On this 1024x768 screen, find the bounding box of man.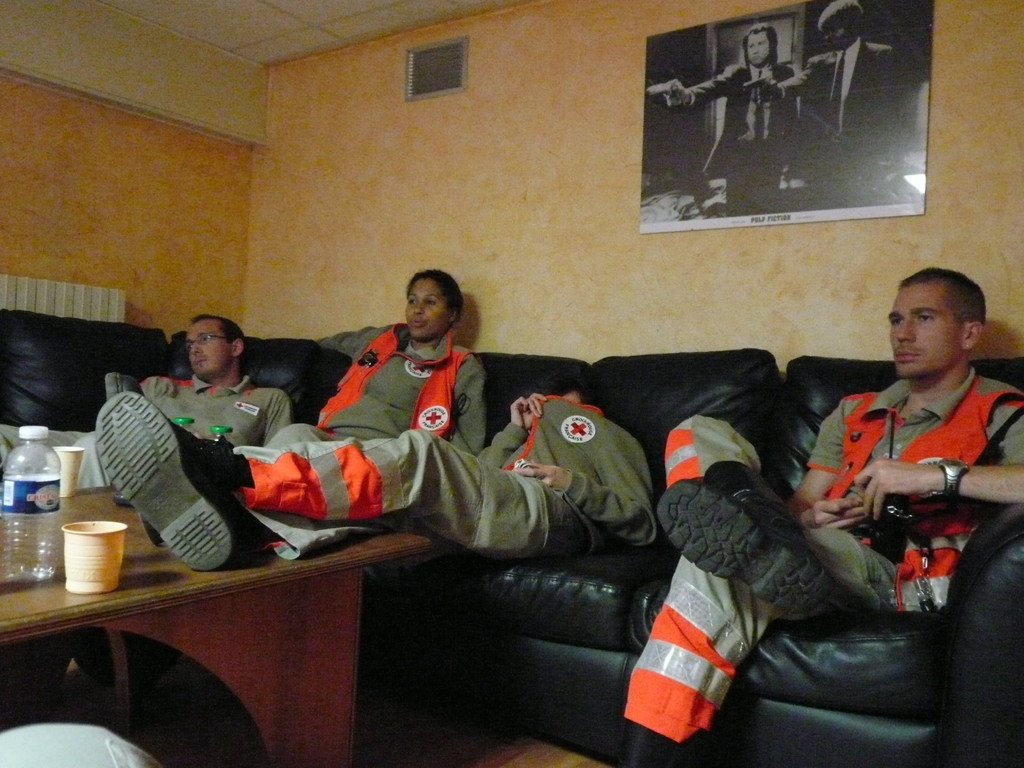
Bounding box: locate(93, 380, 660, 572).
